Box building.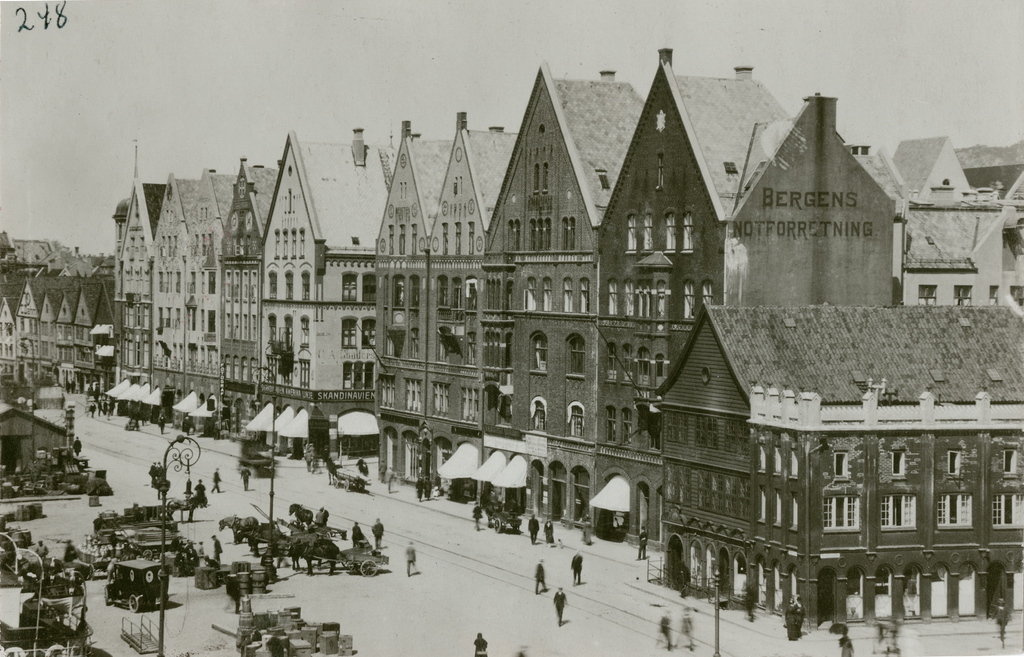
left=655, top=338, right=999, bottom=610.
